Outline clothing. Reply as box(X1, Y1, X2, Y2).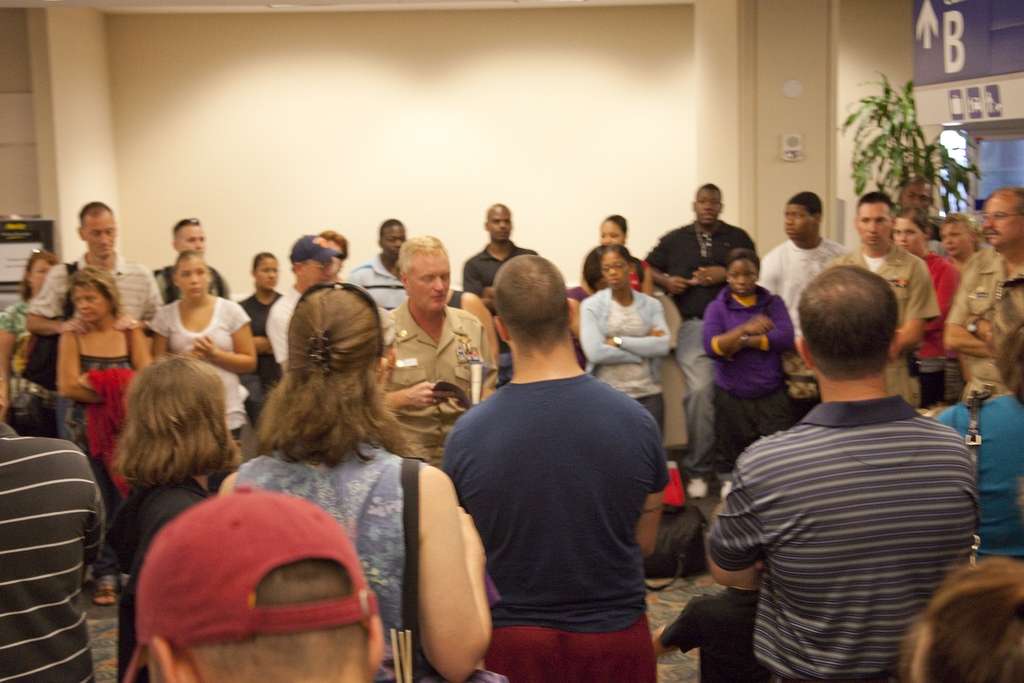
box(161, 254, 228, 302).
